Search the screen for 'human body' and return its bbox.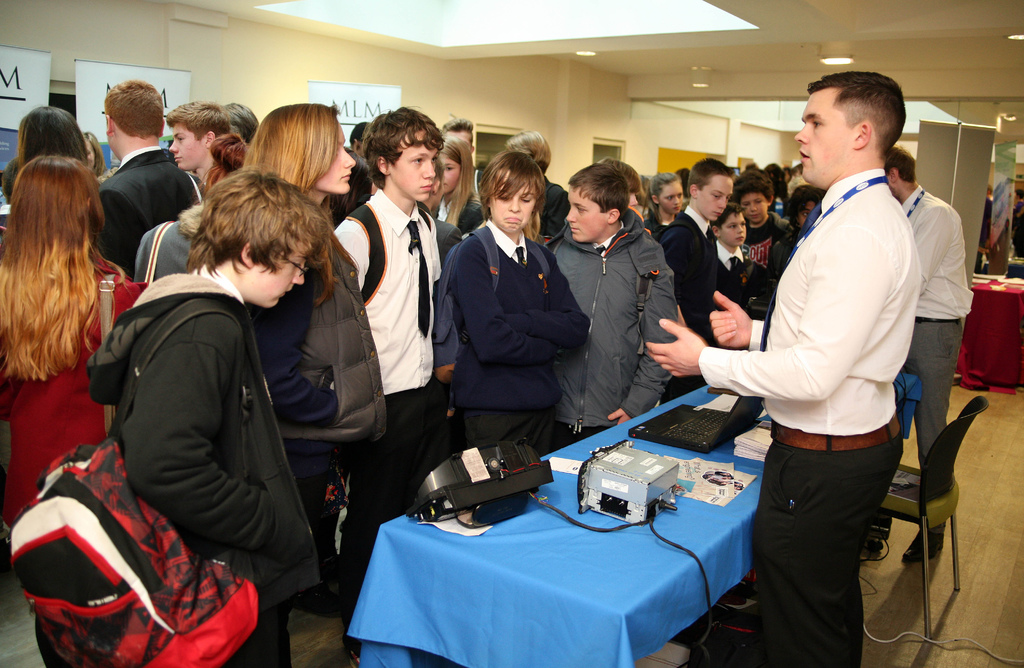
Found: [left=899, top=188, right=977, bottom=564].
